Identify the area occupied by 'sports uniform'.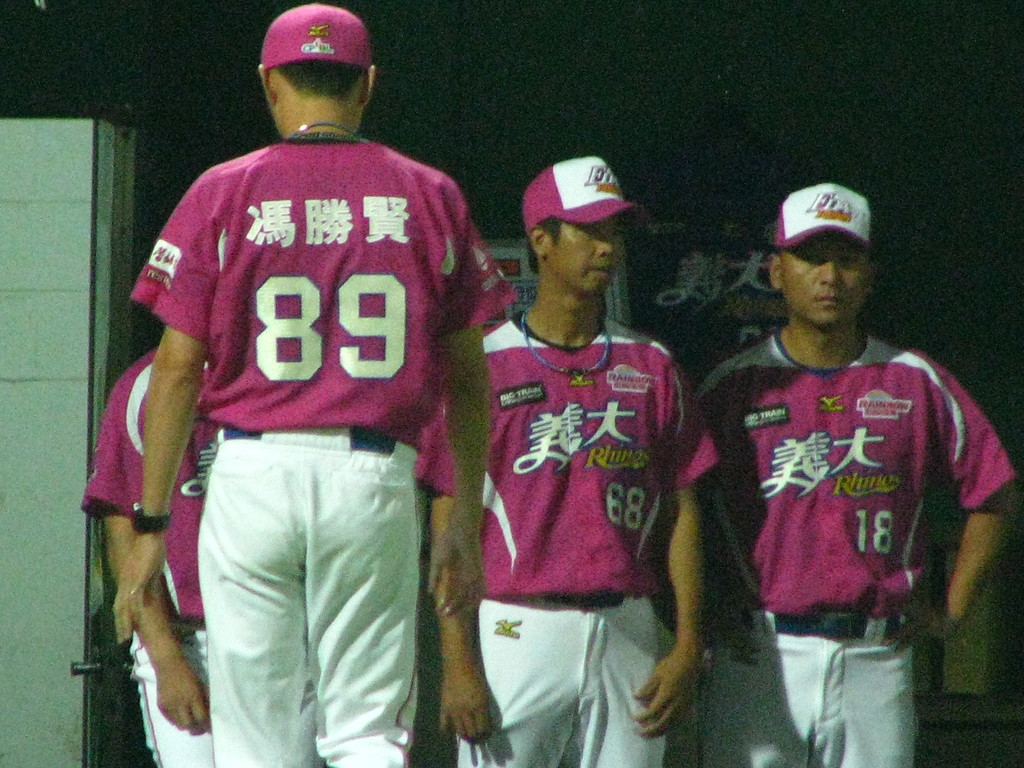
Area: 130:3:516:767.
